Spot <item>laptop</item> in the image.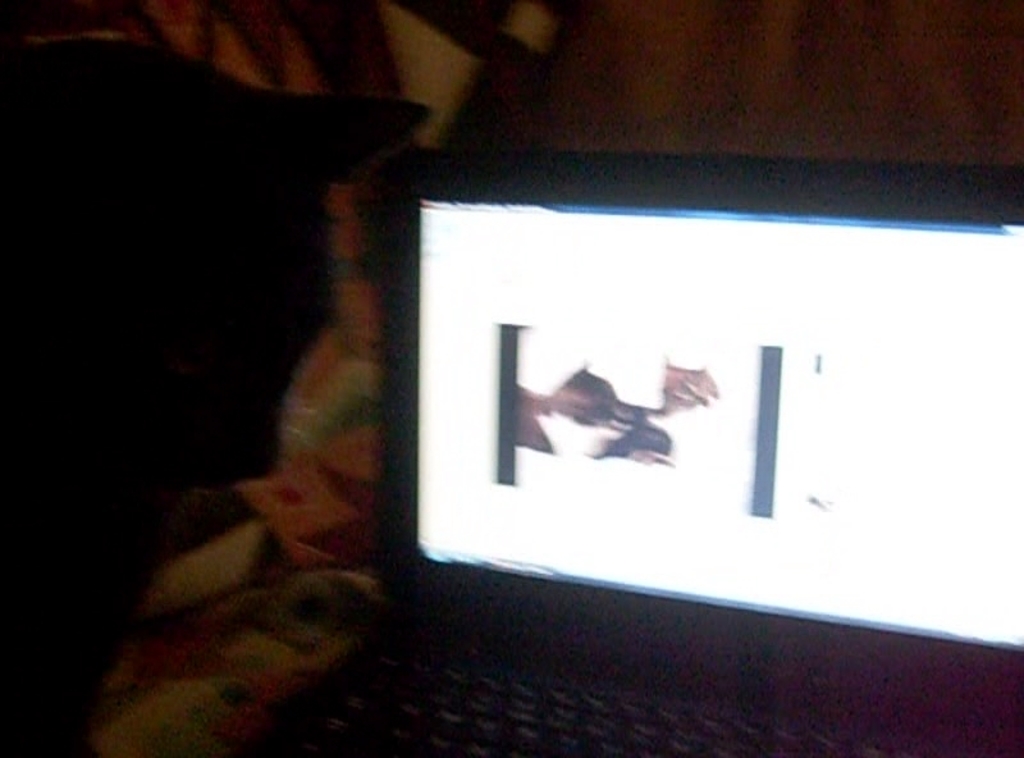
<item>laptop</item> found at 218,142,1023,757.
